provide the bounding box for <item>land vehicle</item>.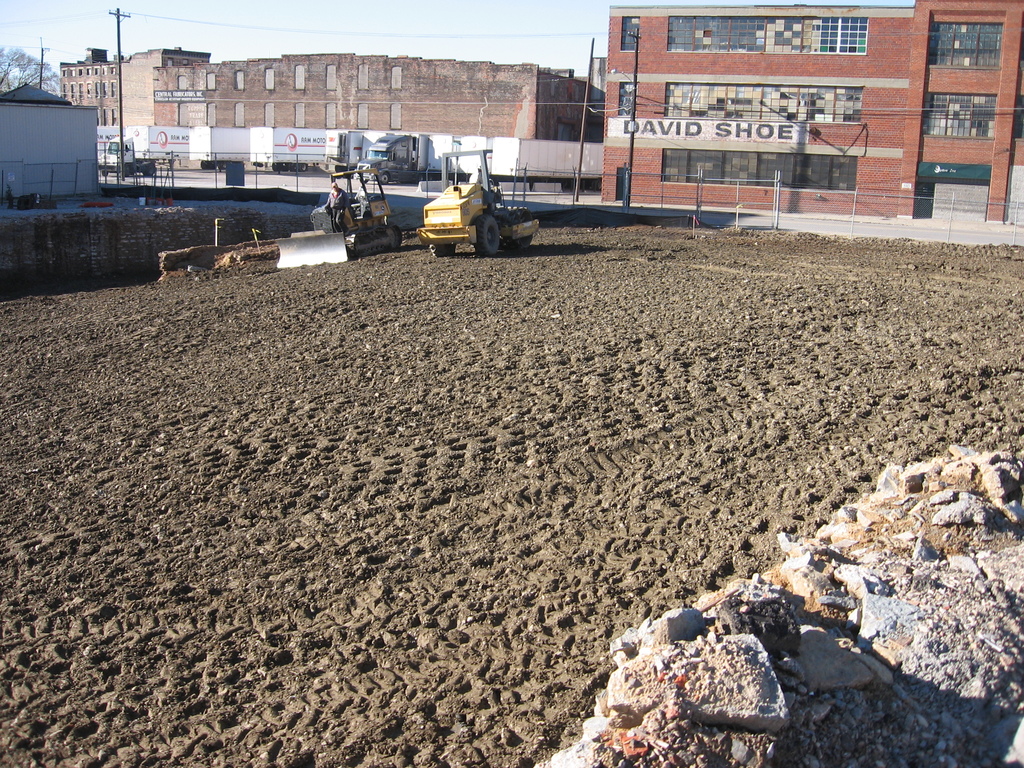
{"x1": 277, "y1": 169, "x2": 404, "y2": 271}.
